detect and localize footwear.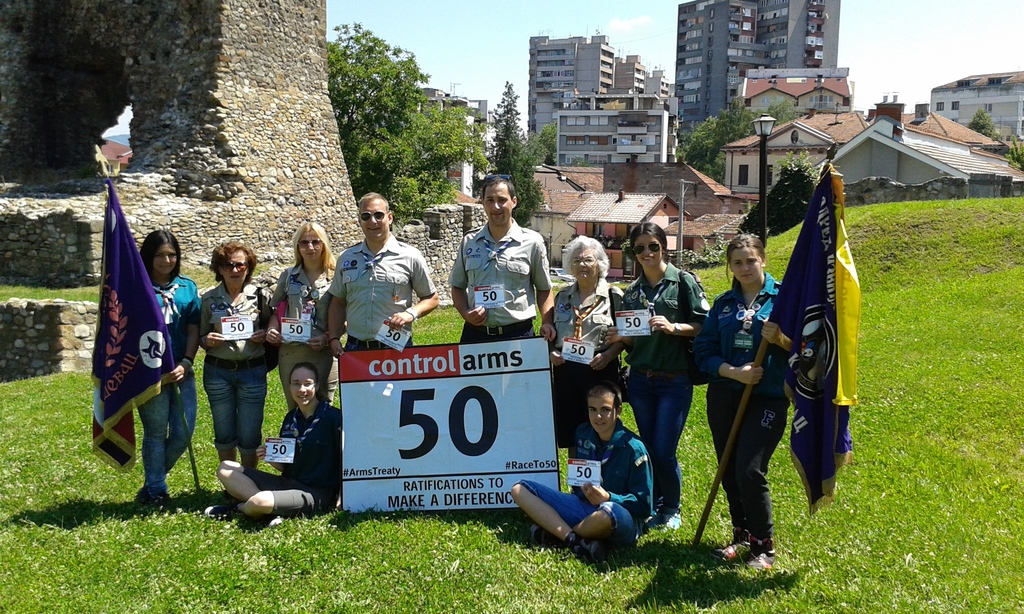
Localized at (left=132, top=493, right=182, bottom=508).
